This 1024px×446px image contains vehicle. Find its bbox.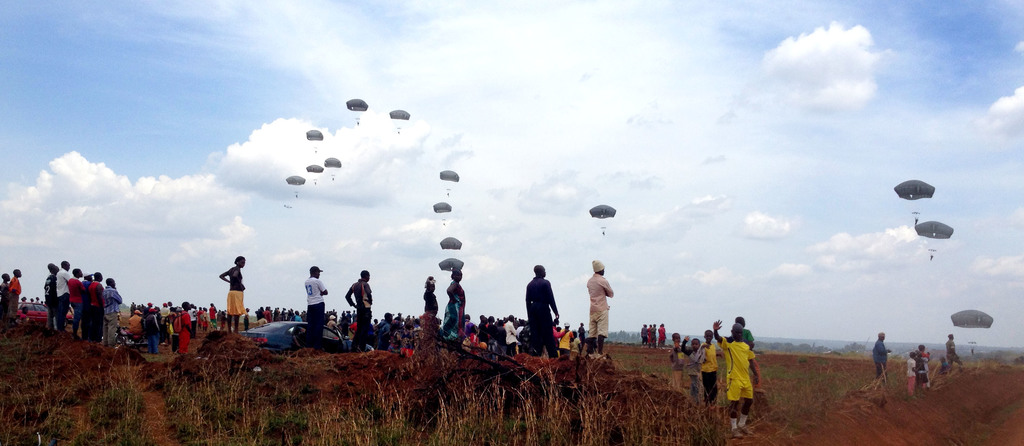
(242, 319, 368, 353).
